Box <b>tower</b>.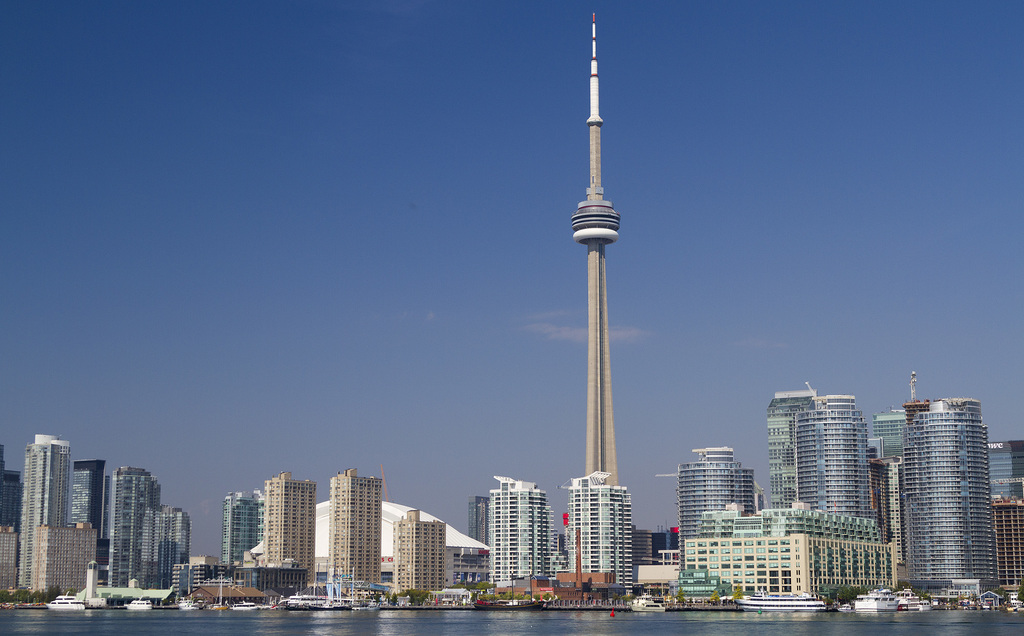
[924, 376, 993, 607].
